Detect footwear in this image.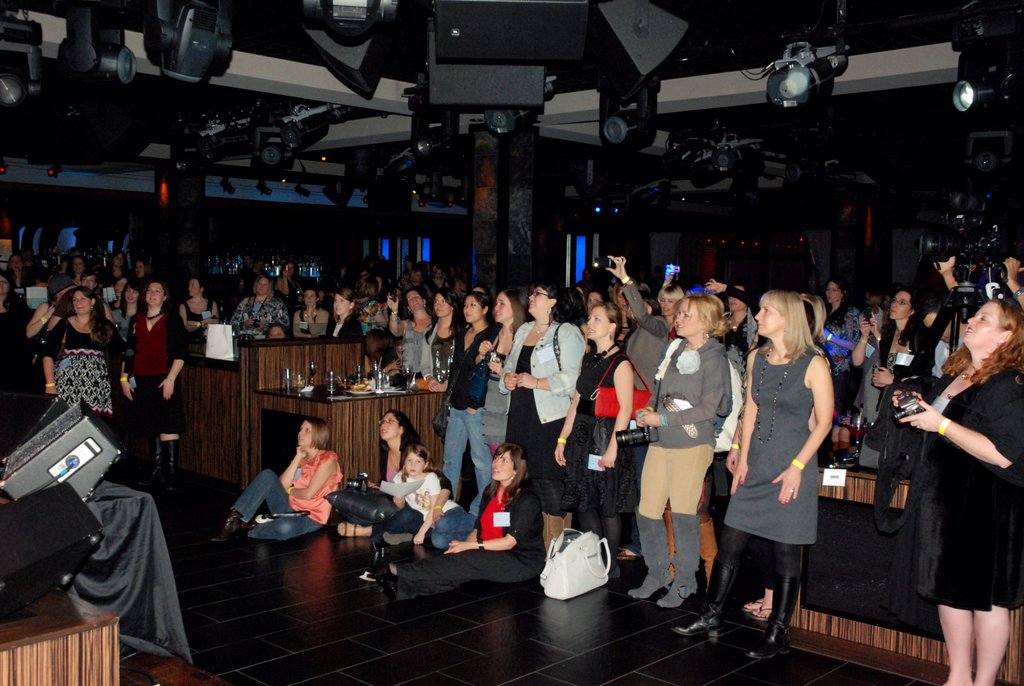
Detection: (157,436,184,492).
